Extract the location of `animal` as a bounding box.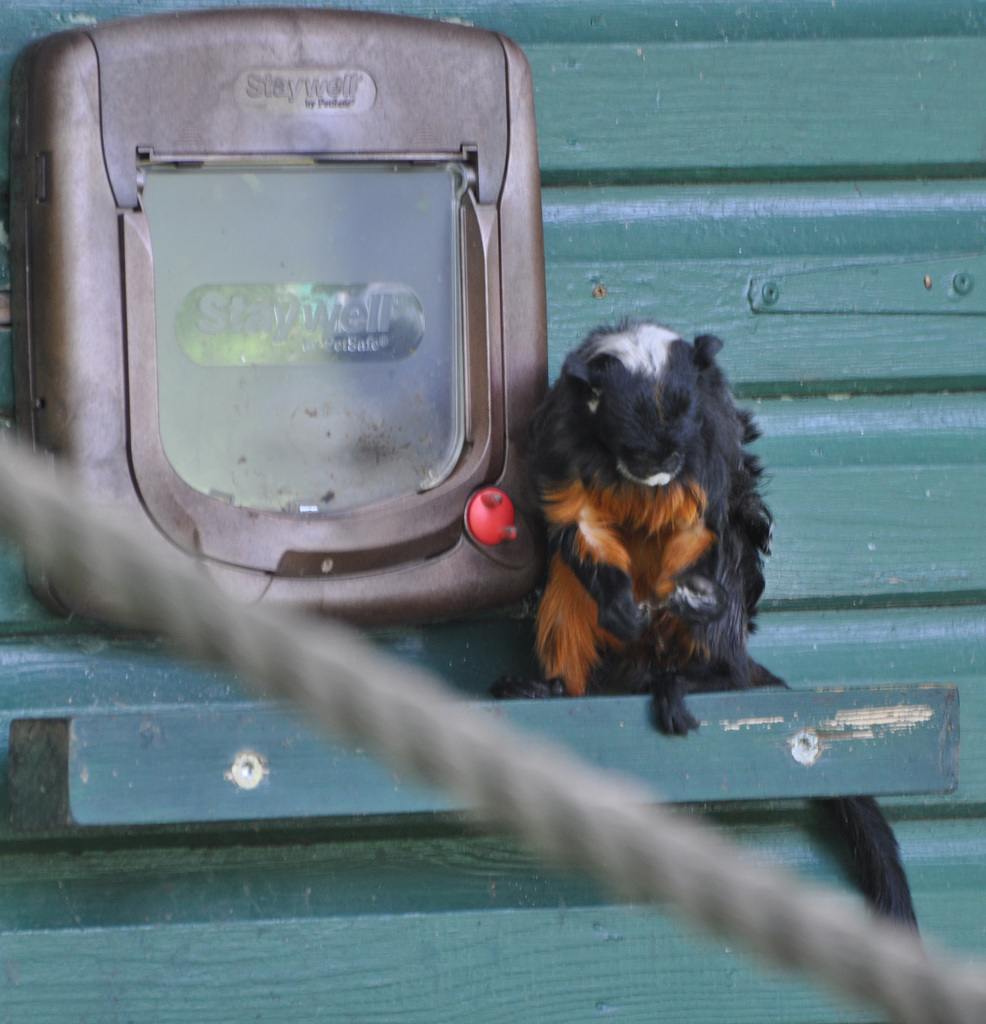
(483, 312, 786, 741).
